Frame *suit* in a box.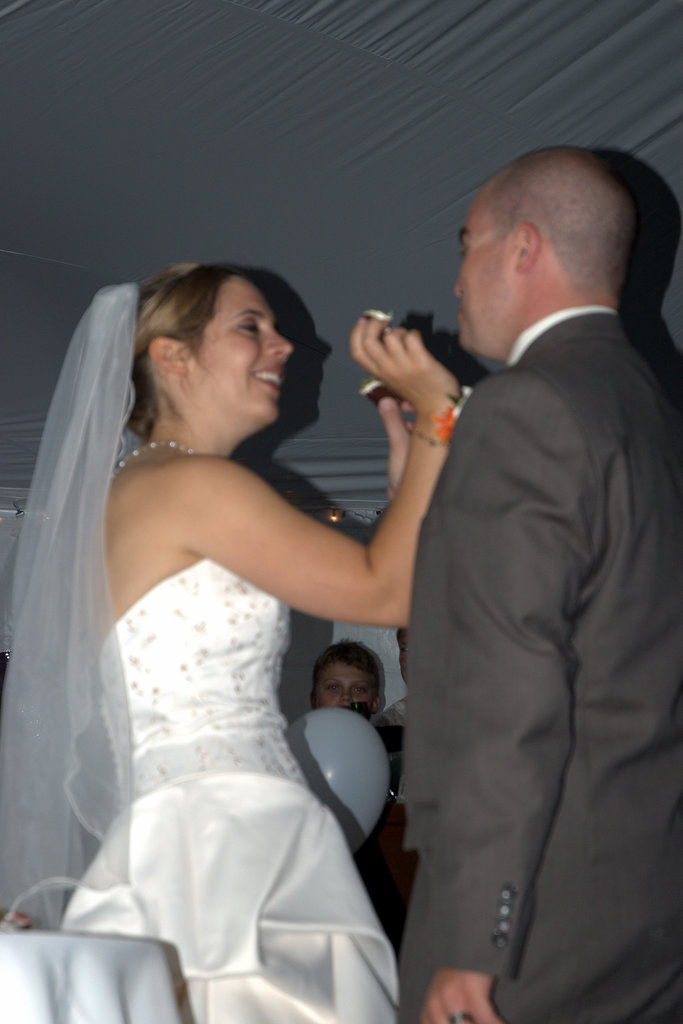
box=[367, 204, 661, 1000].
